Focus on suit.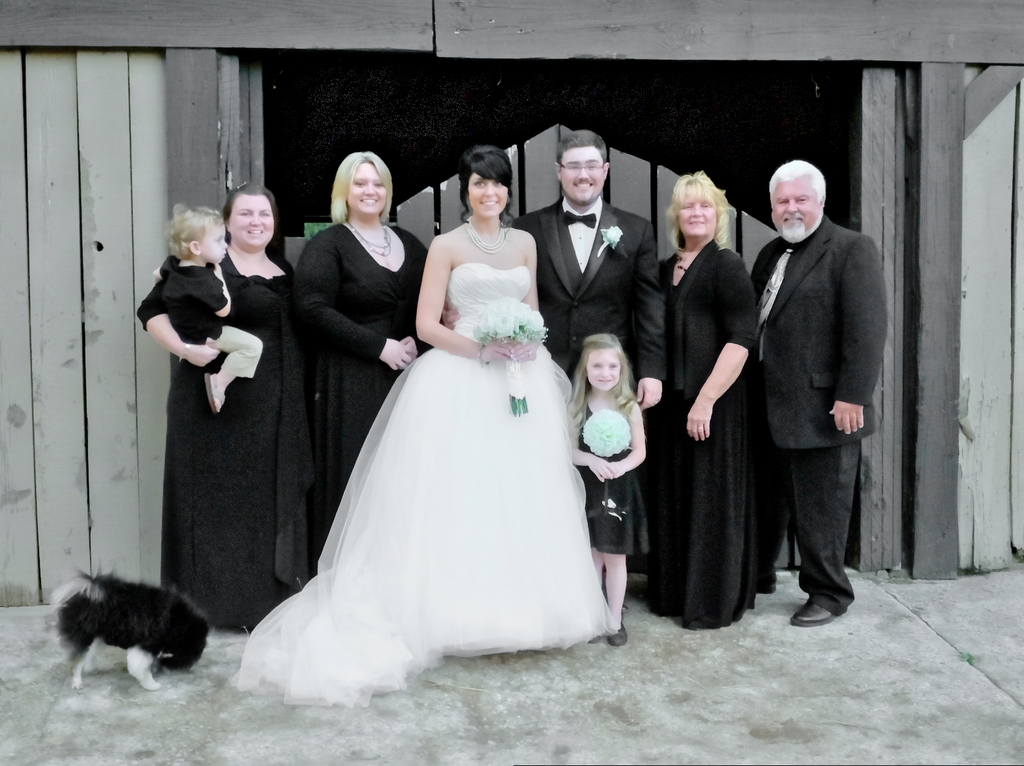
Focused at (762,214,879,627).
